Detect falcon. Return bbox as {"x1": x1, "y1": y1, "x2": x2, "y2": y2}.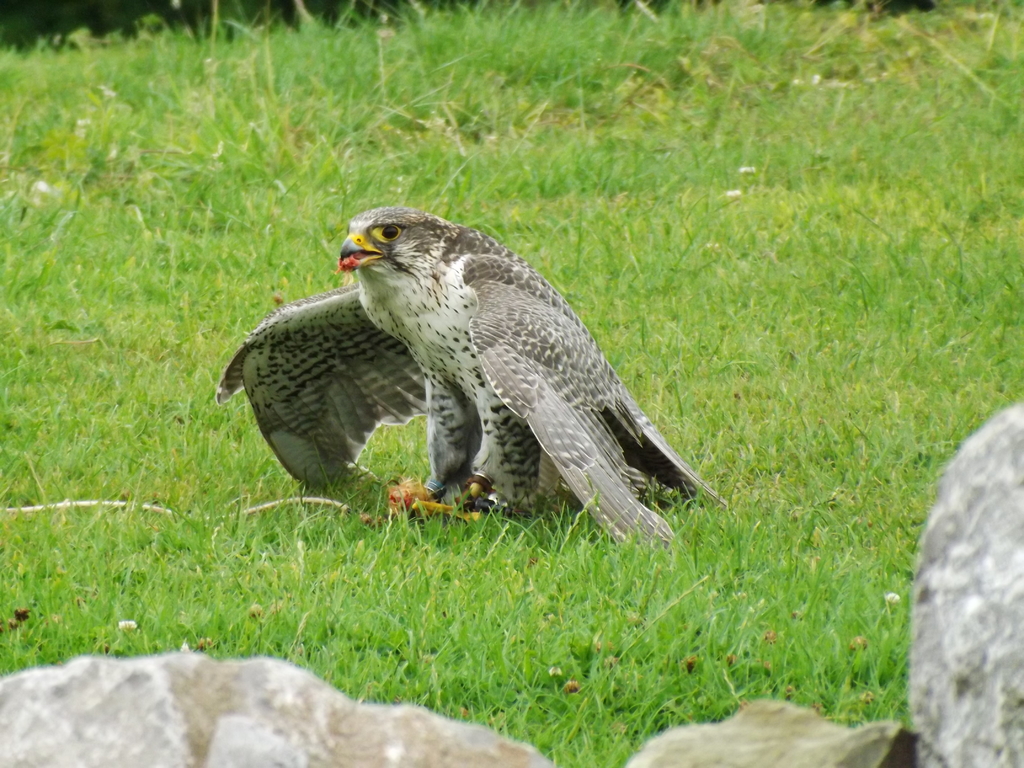
{"x1": 214, "y1": 204, "x2": 724, "y2": 557}.
